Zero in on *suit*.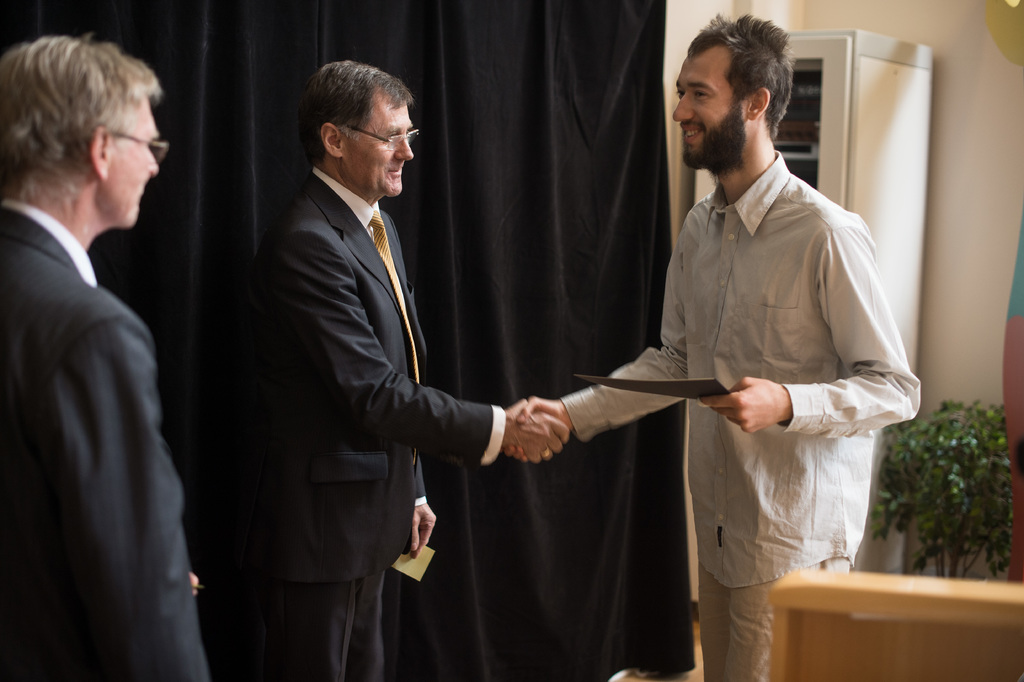
Zeroed in: 180/94/448/653.
